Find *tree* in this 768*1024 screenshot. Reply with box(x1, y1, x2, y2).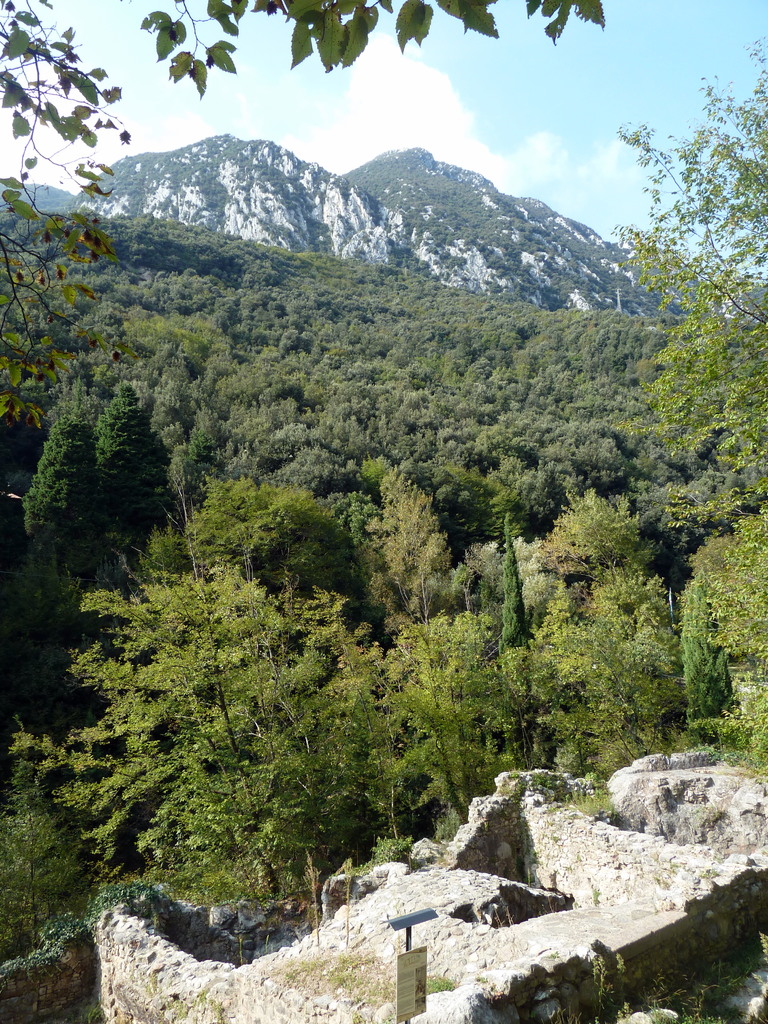
box(549, 469, 654, 597).
